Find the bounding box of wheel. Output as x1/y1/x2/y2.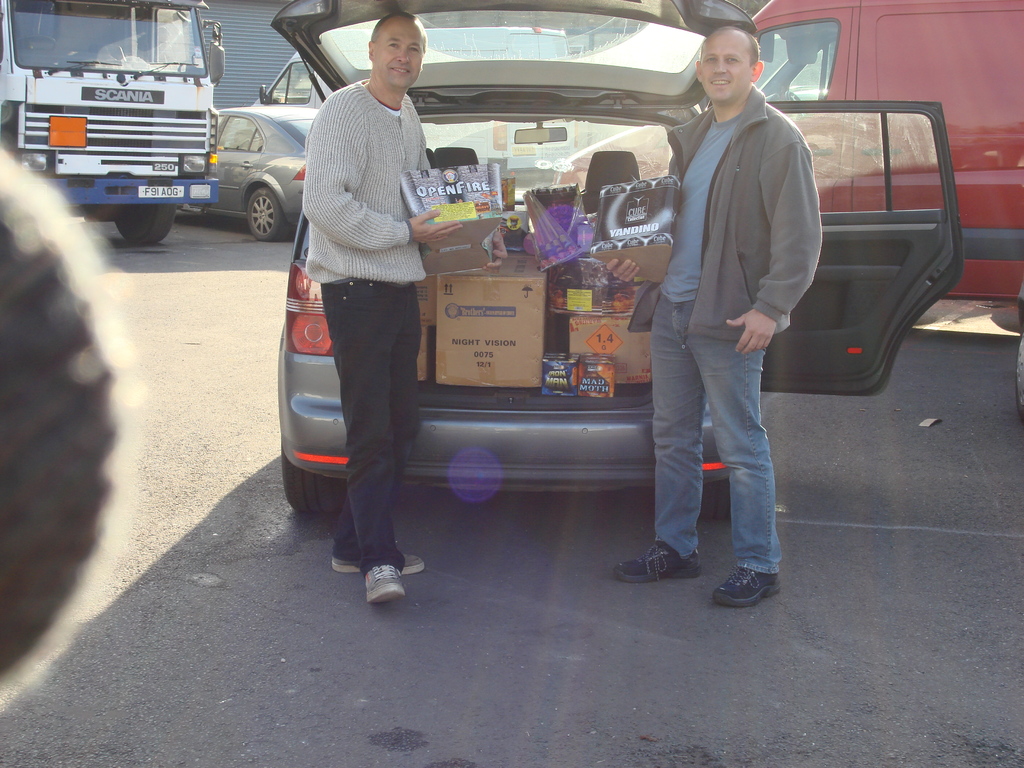
278/455/348/508.
